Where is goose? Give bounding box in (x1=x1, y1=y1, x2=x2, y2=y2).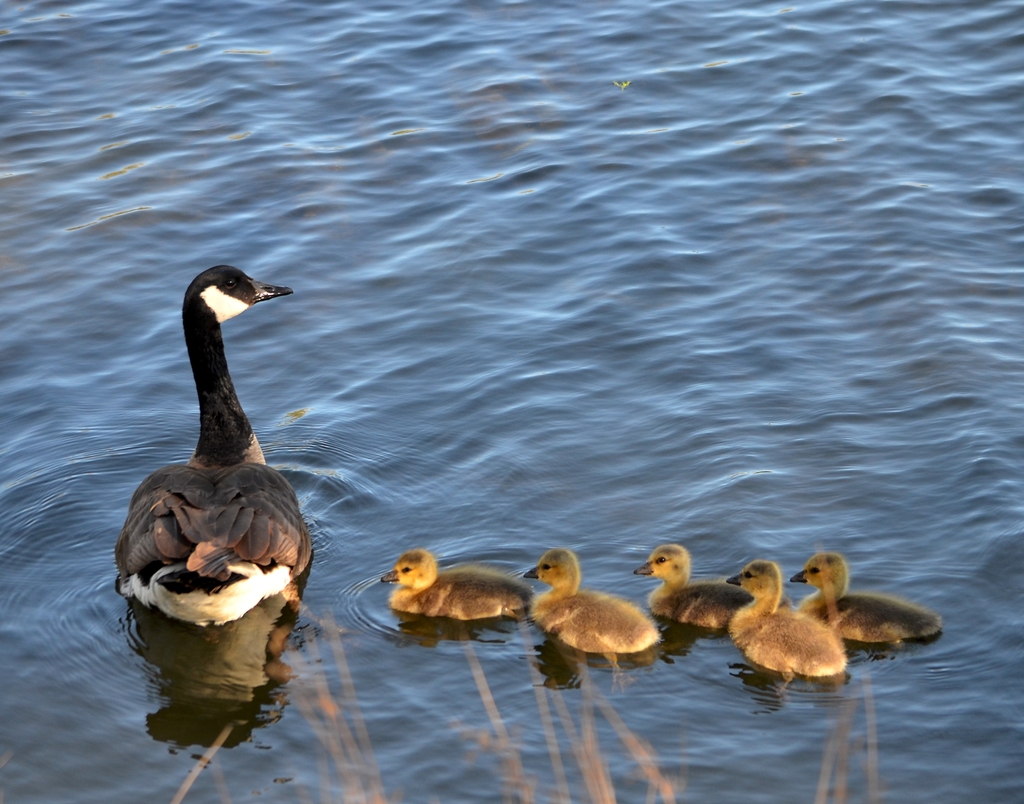
(x1=637, y1=540, x2=758, y2=636).
